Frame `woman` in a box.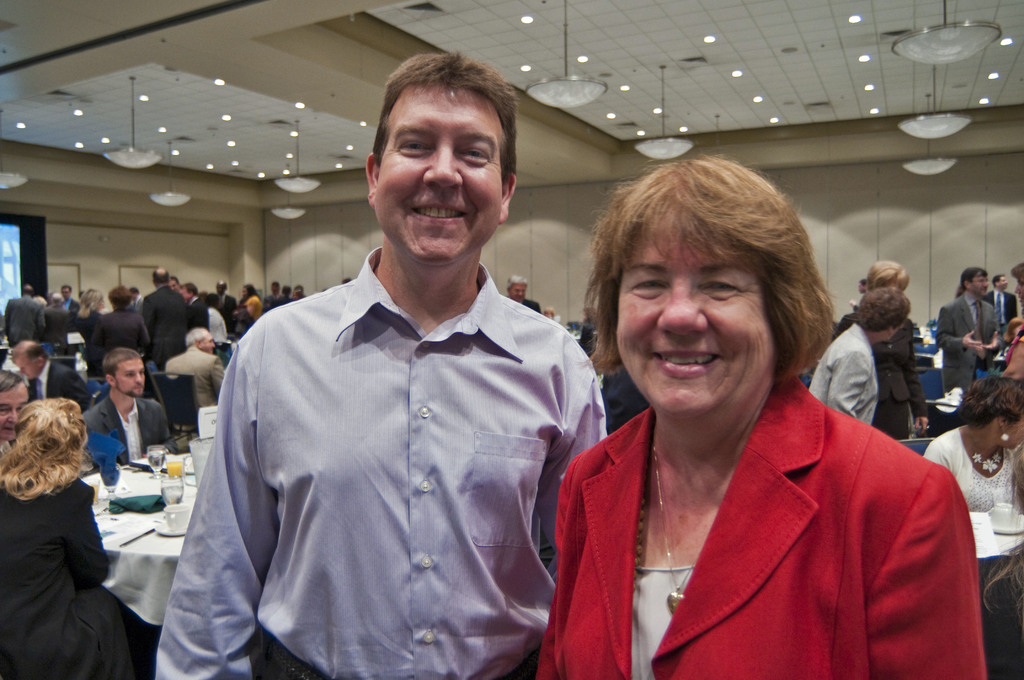
Rect(529, 160, 986, 679).
